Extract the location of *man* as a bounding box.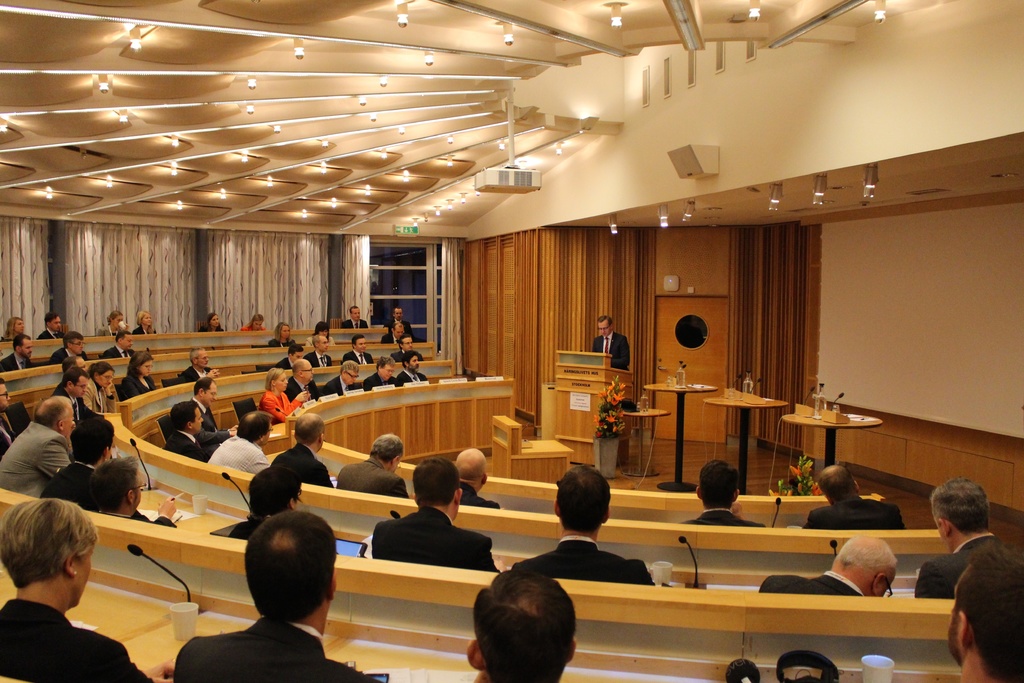
160 400 234 463.
